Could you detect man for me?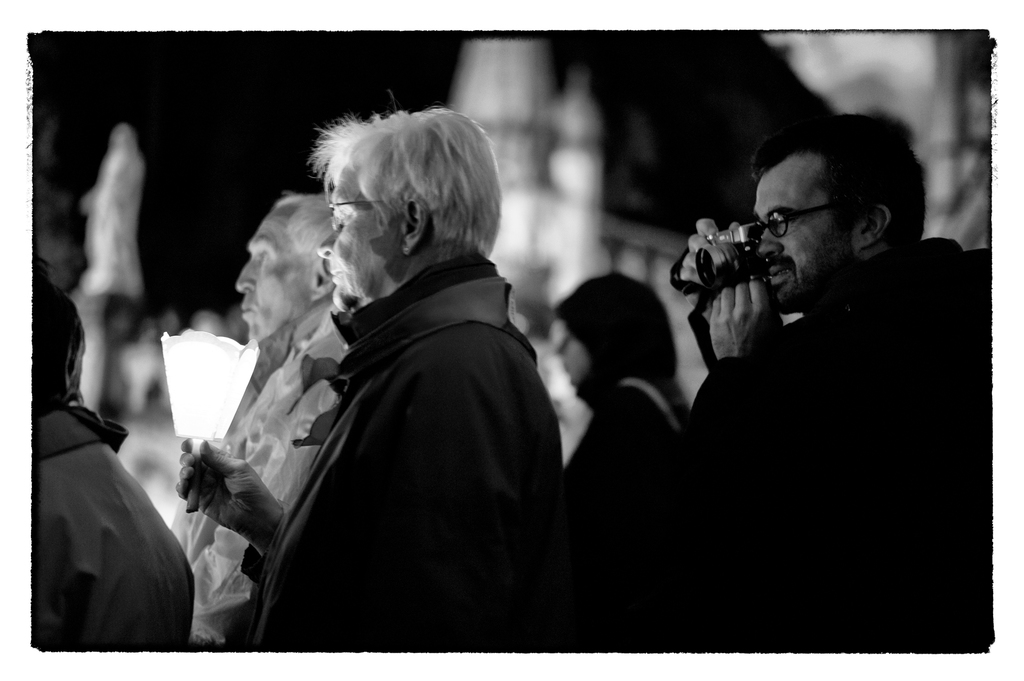
Detection result: 646,108,1004,611.
